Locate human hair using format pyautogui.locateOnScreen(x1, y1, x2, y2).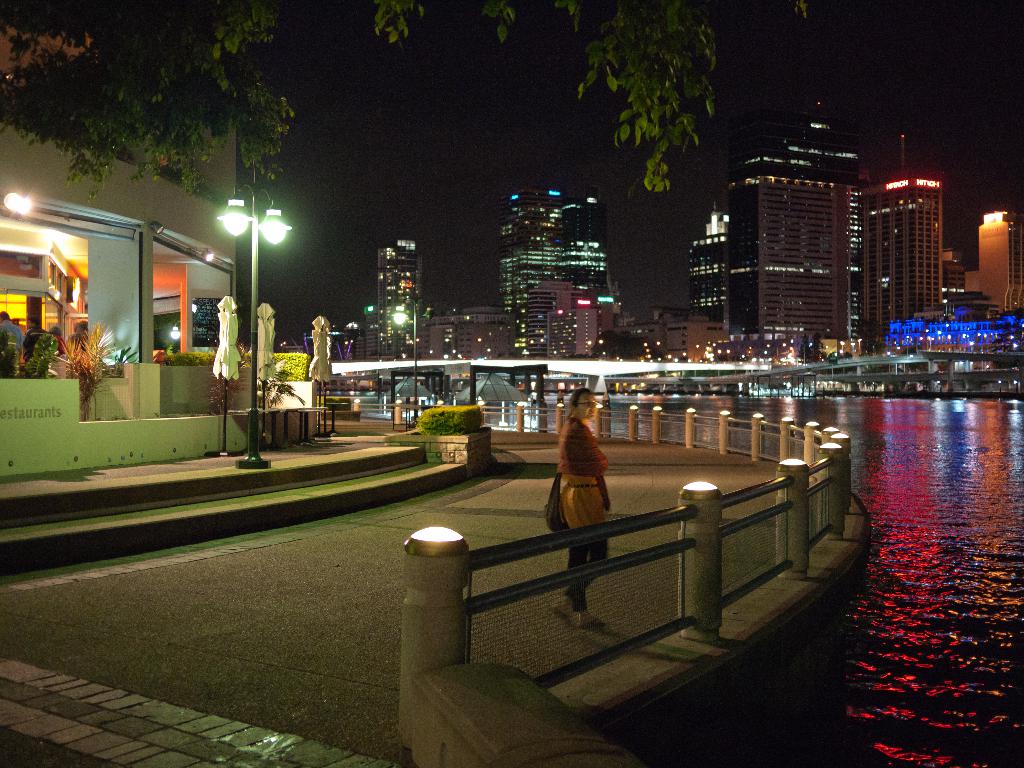
pyautogui.locateOnScreen(50, 327, 61, 336).
